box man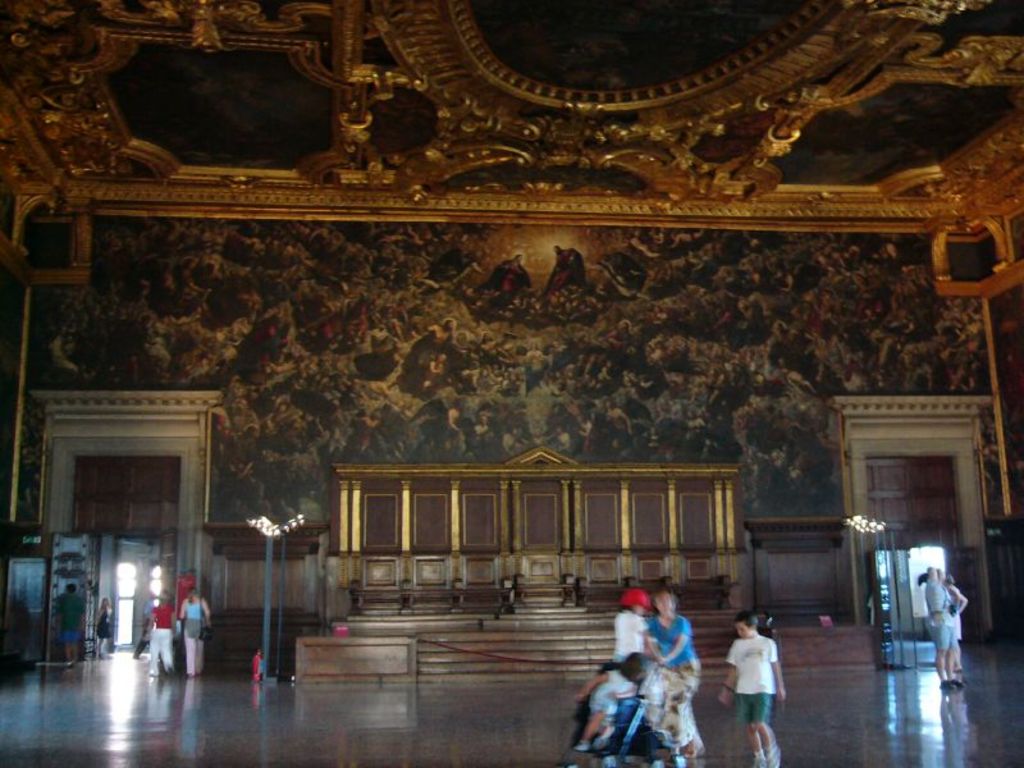
left=922, top=562, right=965, bottom=692
